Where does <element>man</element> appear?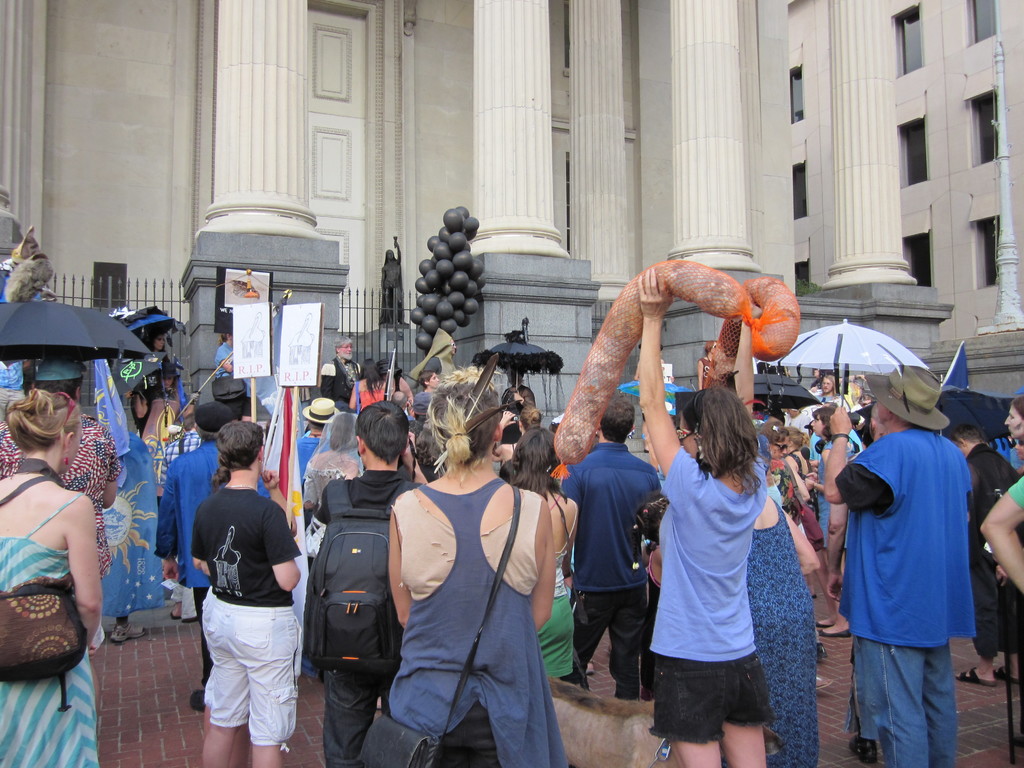
Appears at x1=390 y1=390 x2=417 y2=422.
